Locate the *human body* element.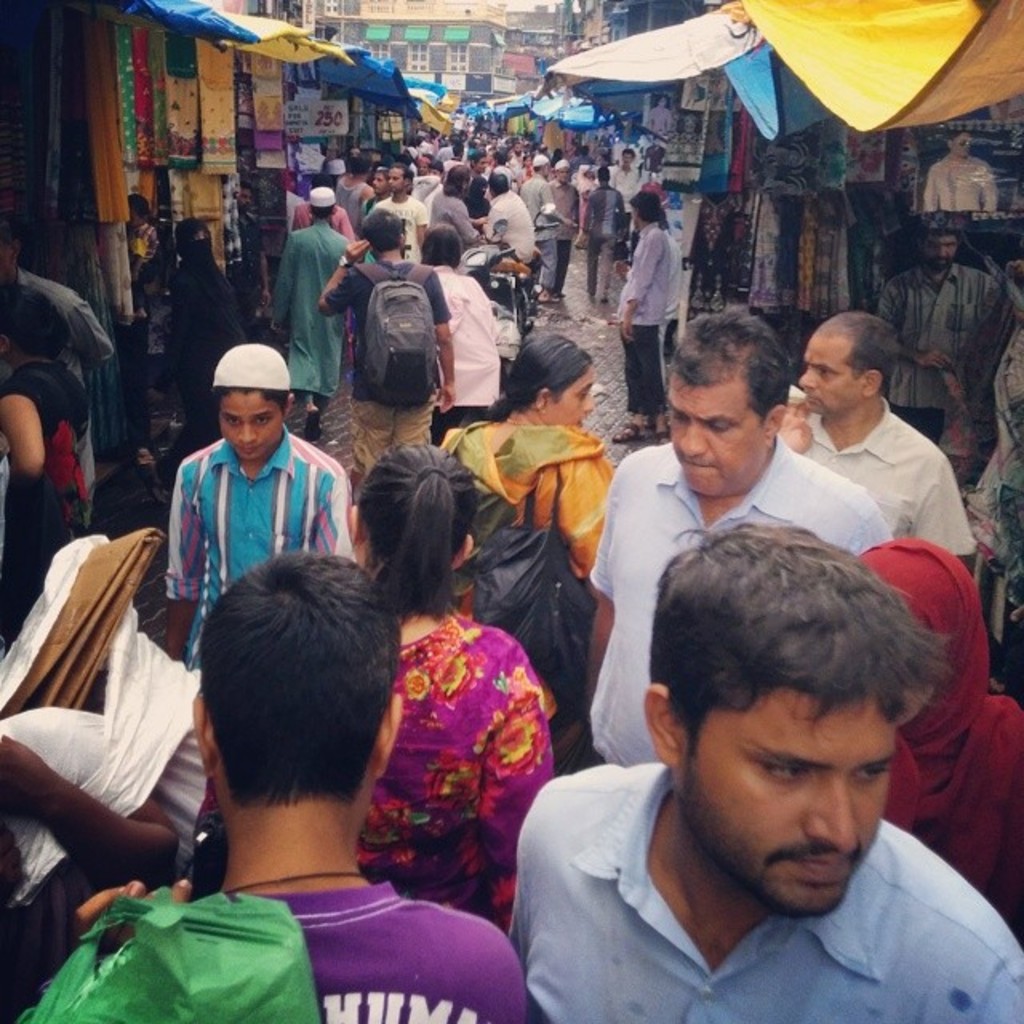
Element bbox: bbox=(784, 403, 981, 562).
